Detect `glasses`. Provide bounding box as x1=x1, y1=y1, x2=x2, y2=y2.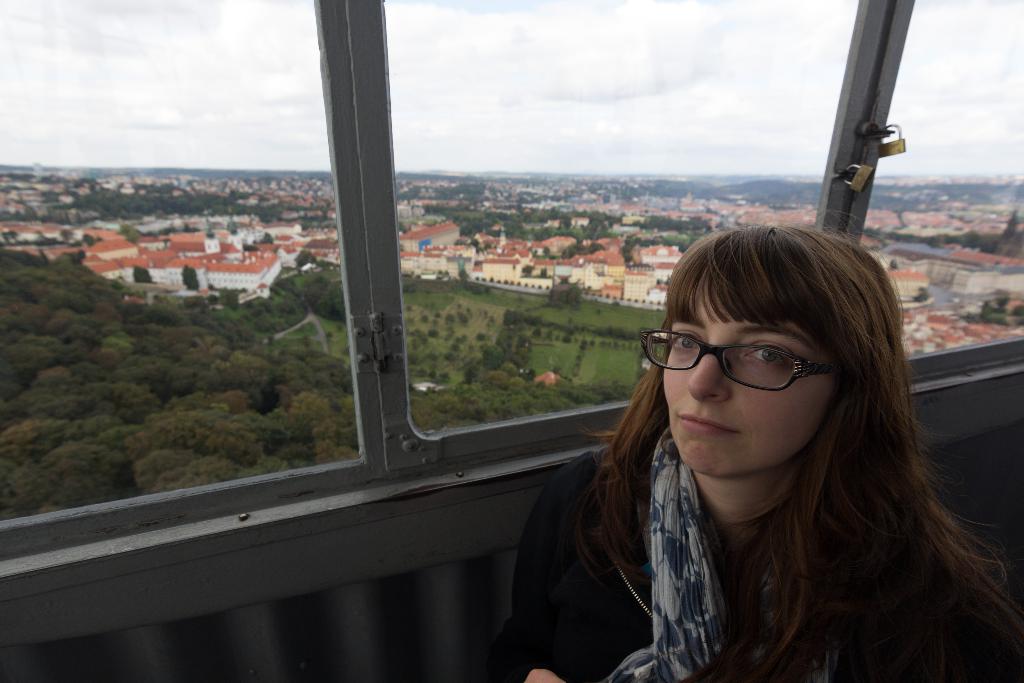
x1=641, y1=327, x2=844, y2=391.
